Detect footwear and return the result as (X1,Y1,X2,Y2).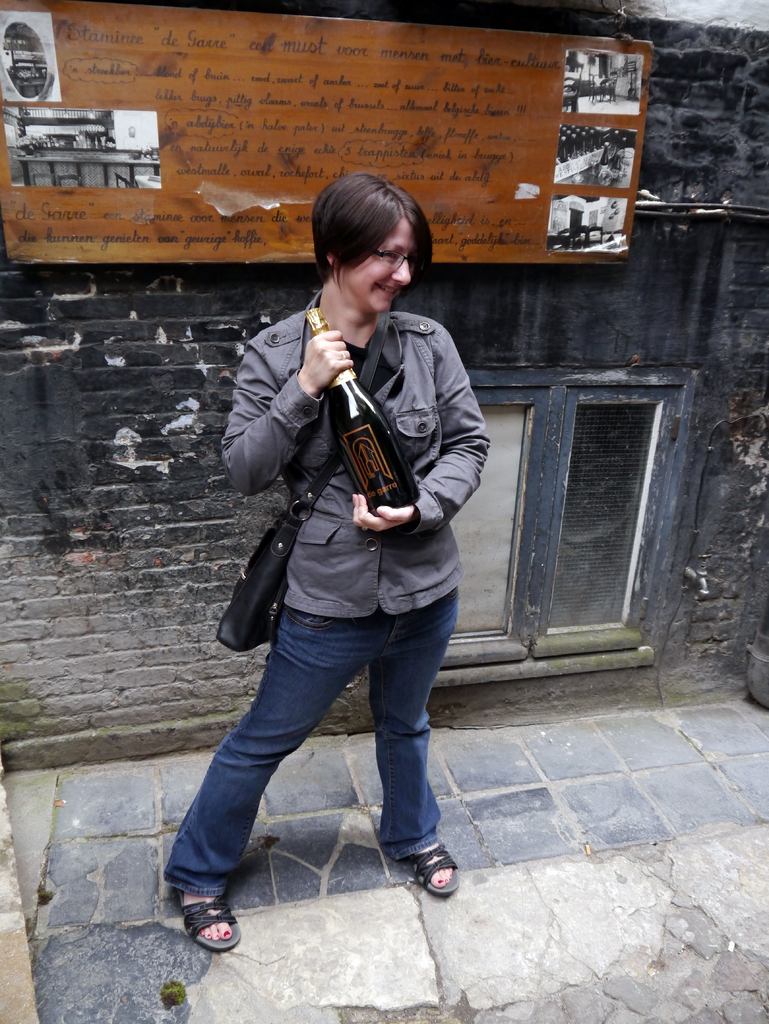
(170,890,248,969).
